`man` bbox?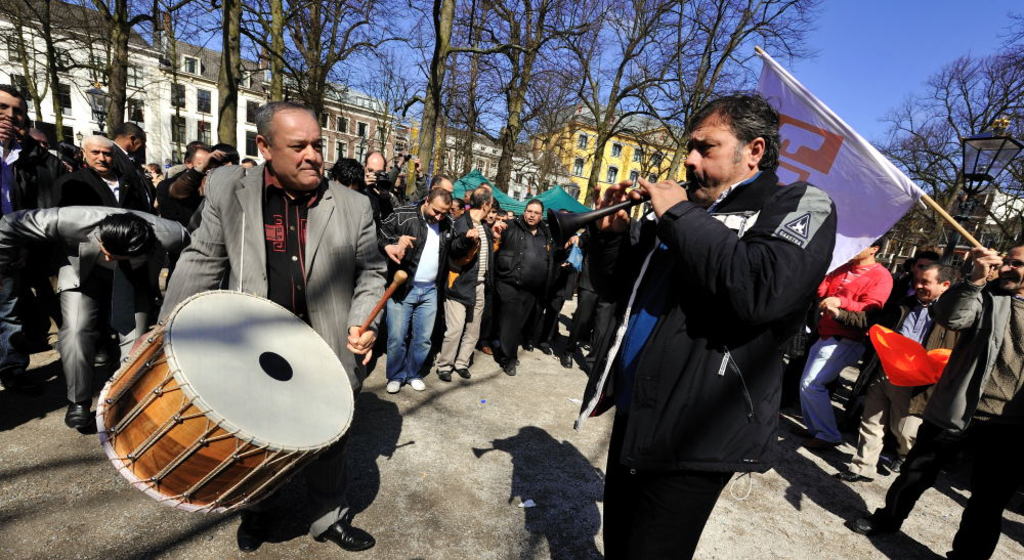
[443,181,507,375]
